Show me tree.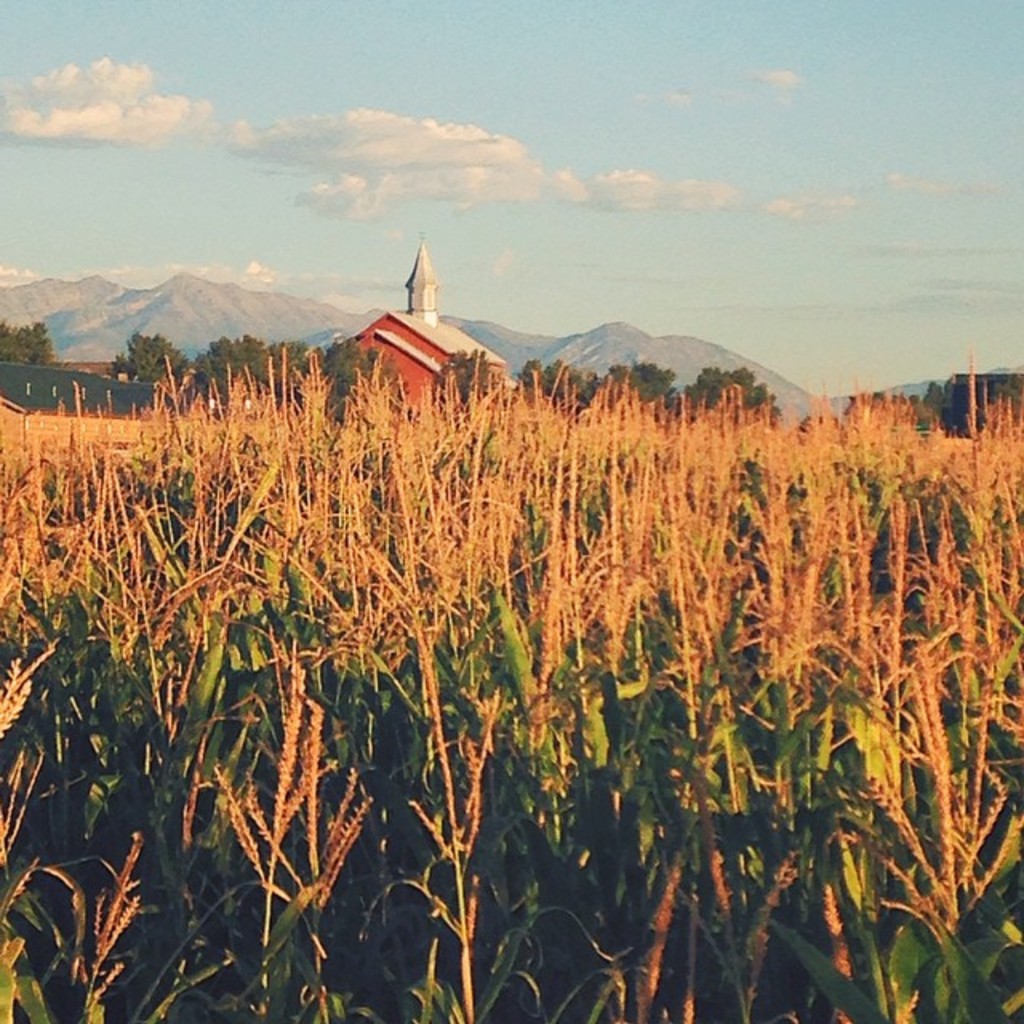
tree is here: box=[312, 339, 384, 435].
